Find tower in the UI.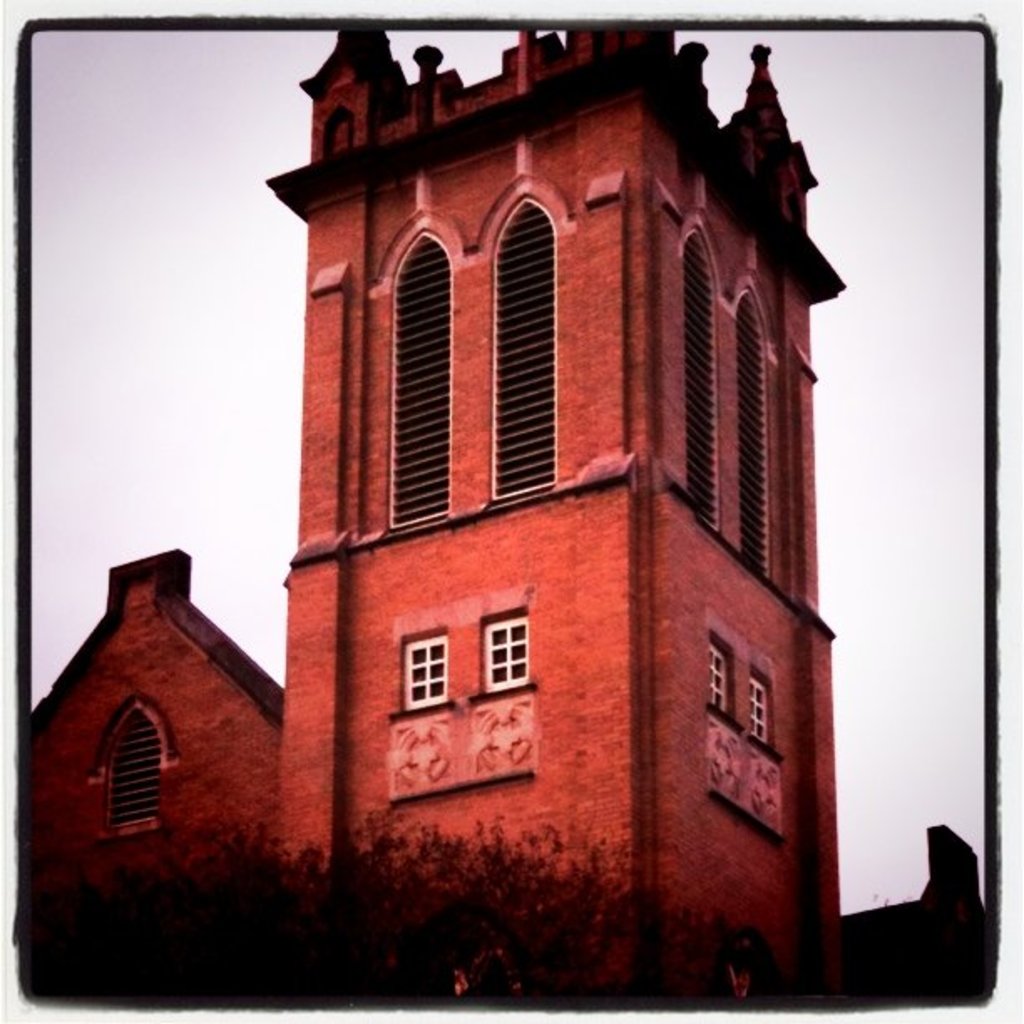
UI element at l=23, t=547, r=283, b=1014.
